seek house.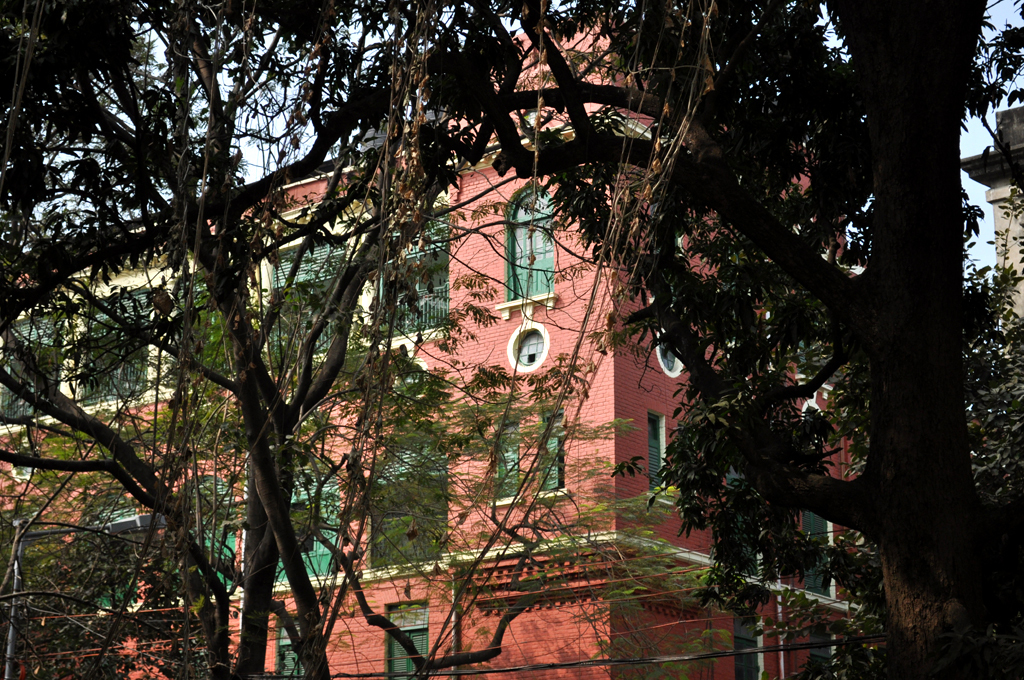
x1=0 y1=0 x2=899 y2=679.
